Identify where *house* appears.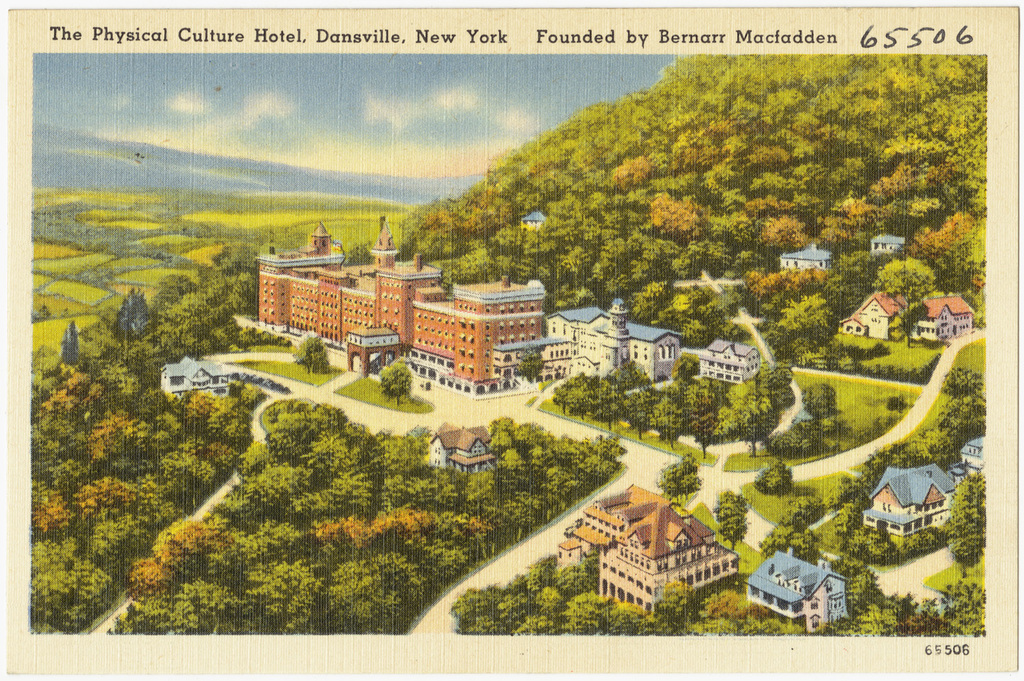
Appears at [517,203,565,233].
